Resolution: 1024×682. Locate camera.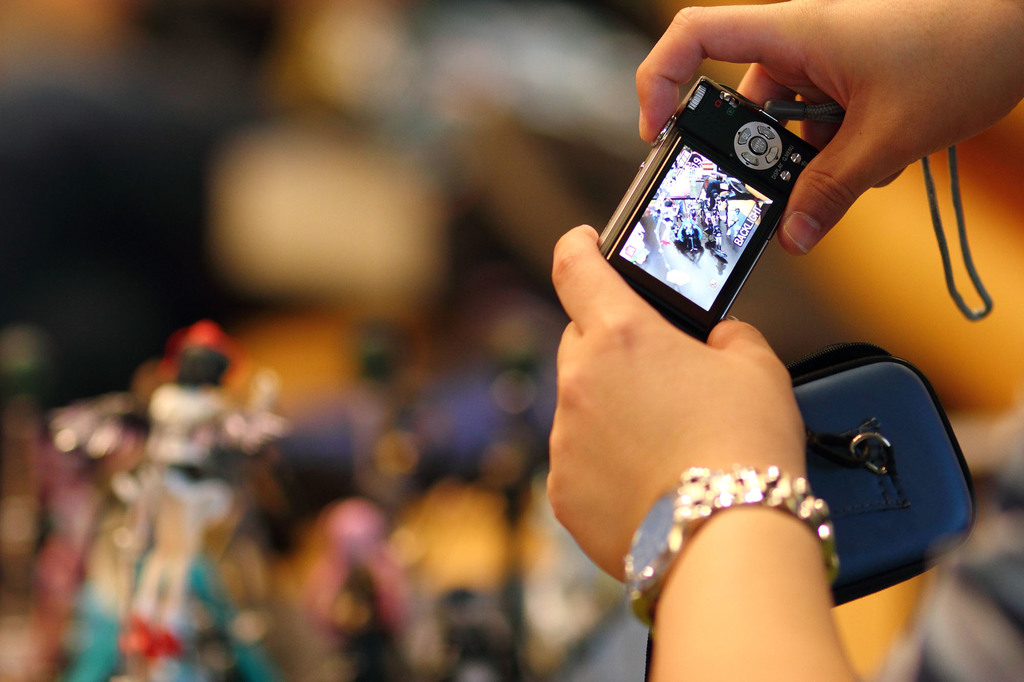
(x1=590, y1=74, x2=822, y2=344).
